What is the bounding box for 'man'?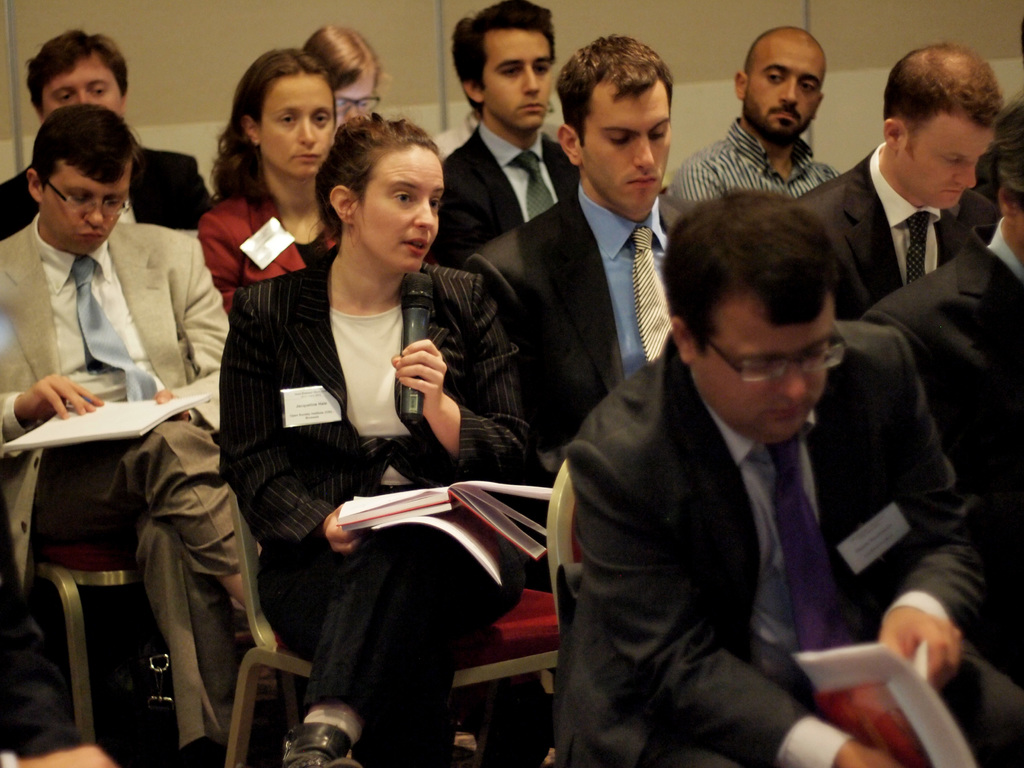
left=668, top=28, right=845, bottom=202.
